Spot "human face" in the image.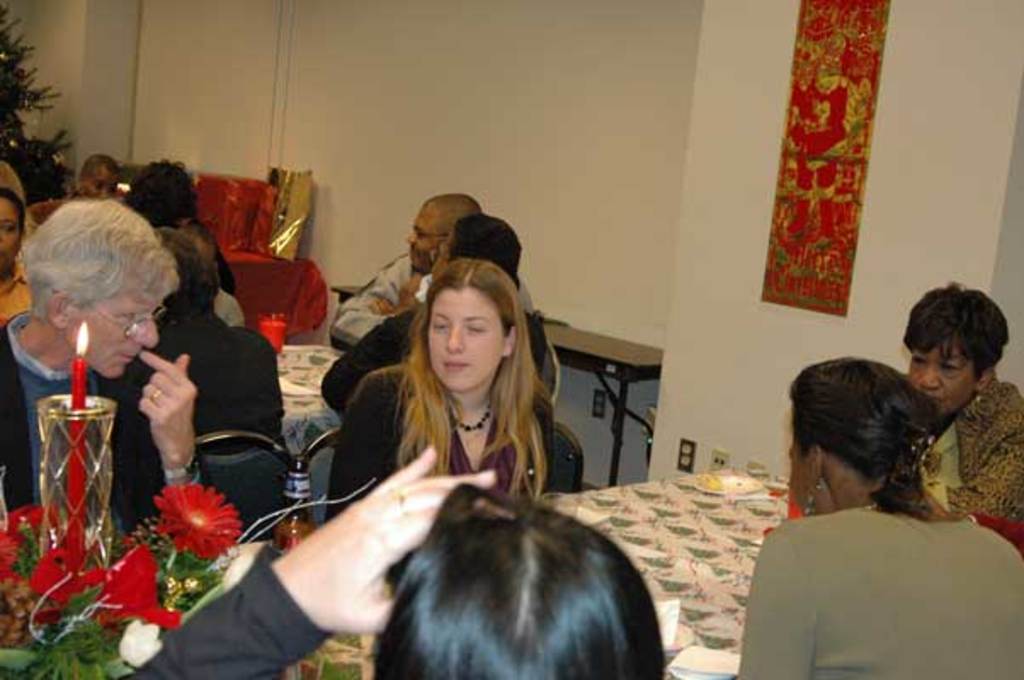
"human face" found at crop(427, 286, 498, 393).
